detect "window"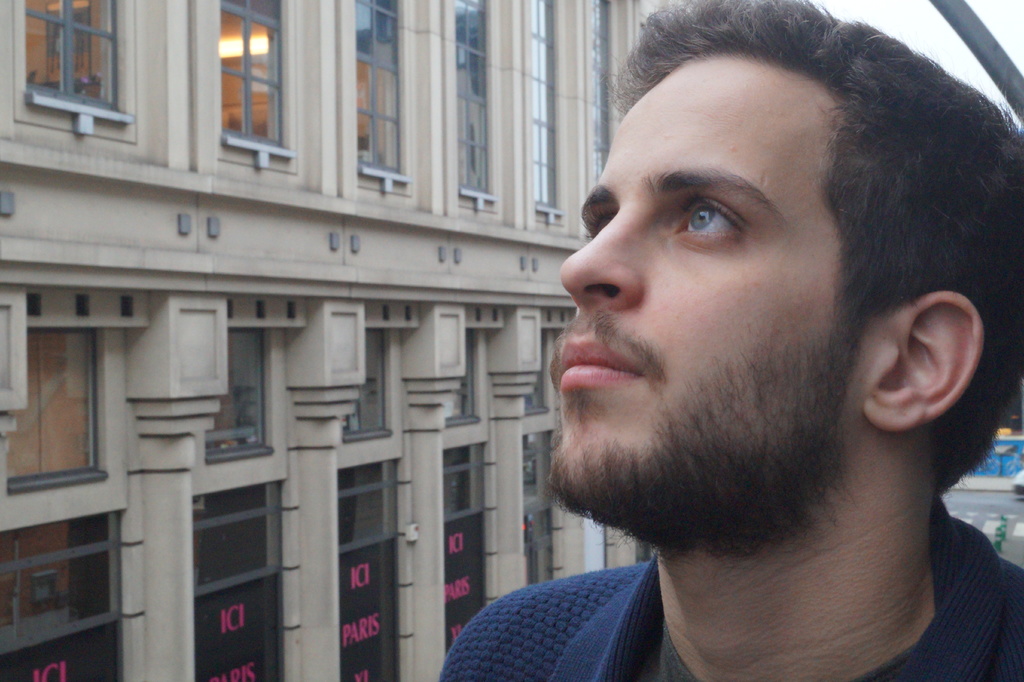
Rect(525, 0, 566, 216)
